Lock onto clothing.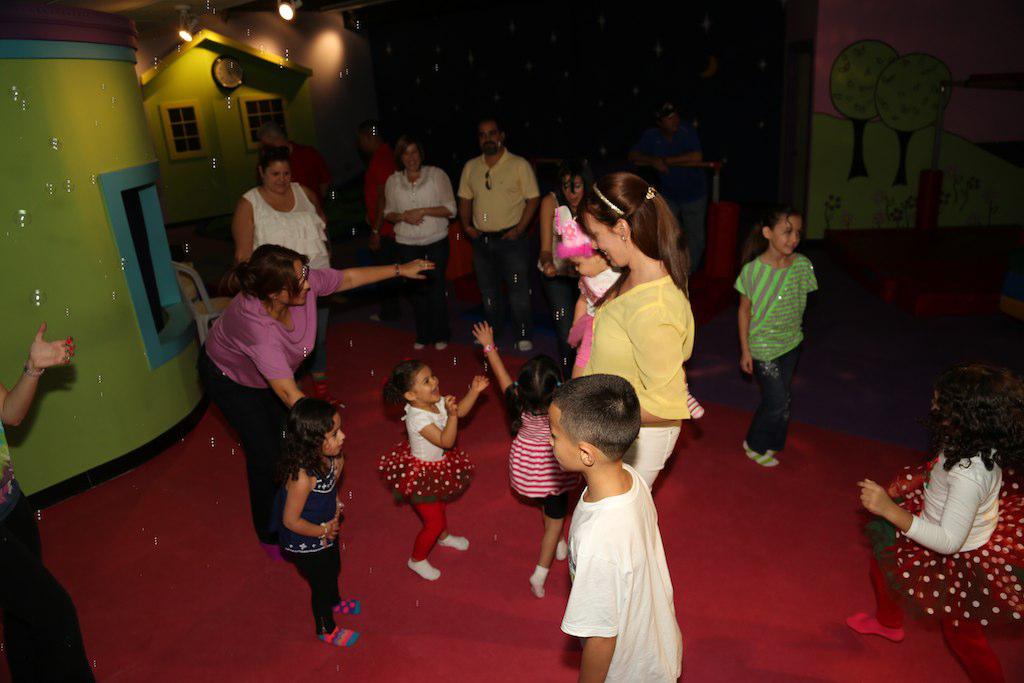
Locked: locate(269, 456, 355, 629).
